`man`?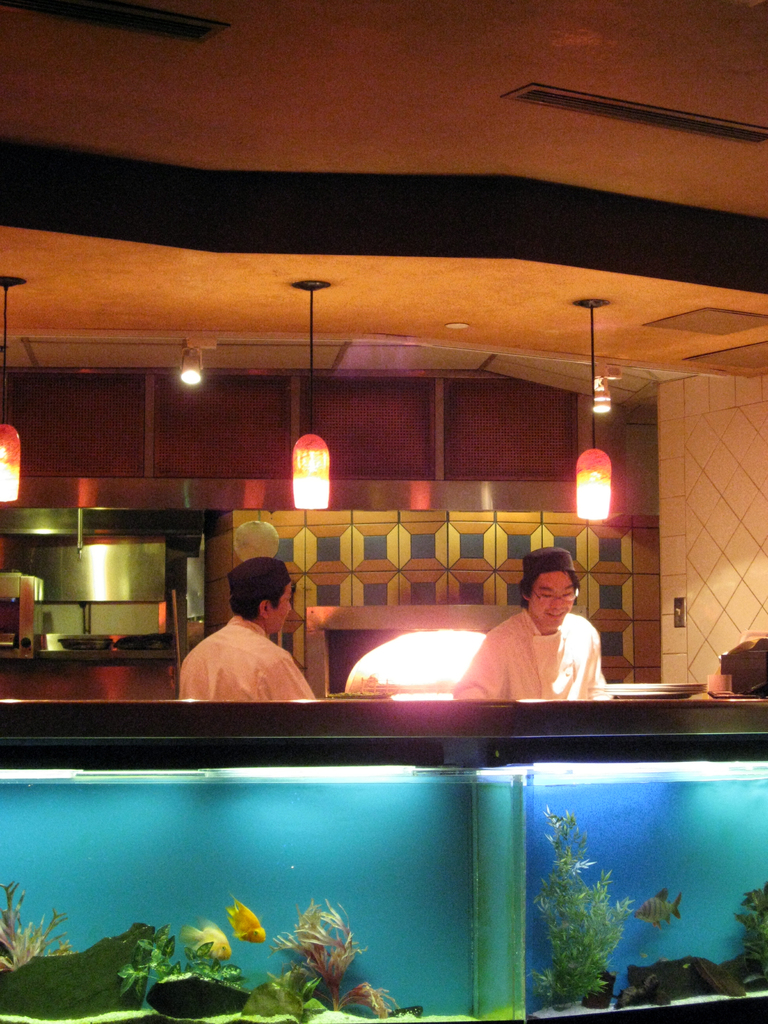
x1=168, y1=573, x2=330, y2=719
